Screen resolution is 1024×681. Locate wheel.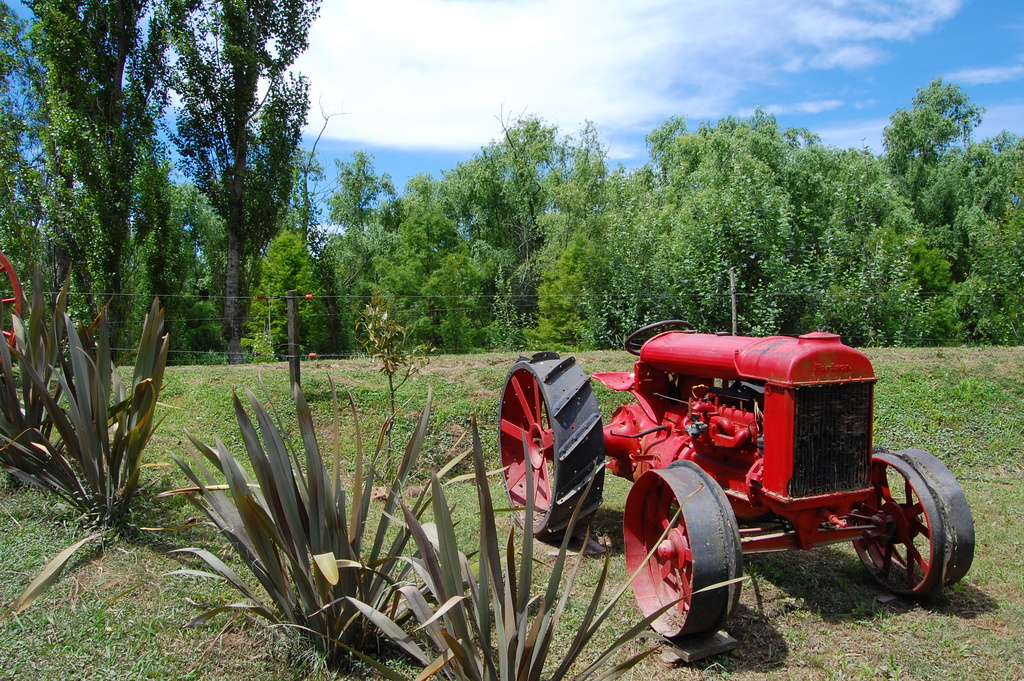
bbox=(845, 445, 971, 603).
